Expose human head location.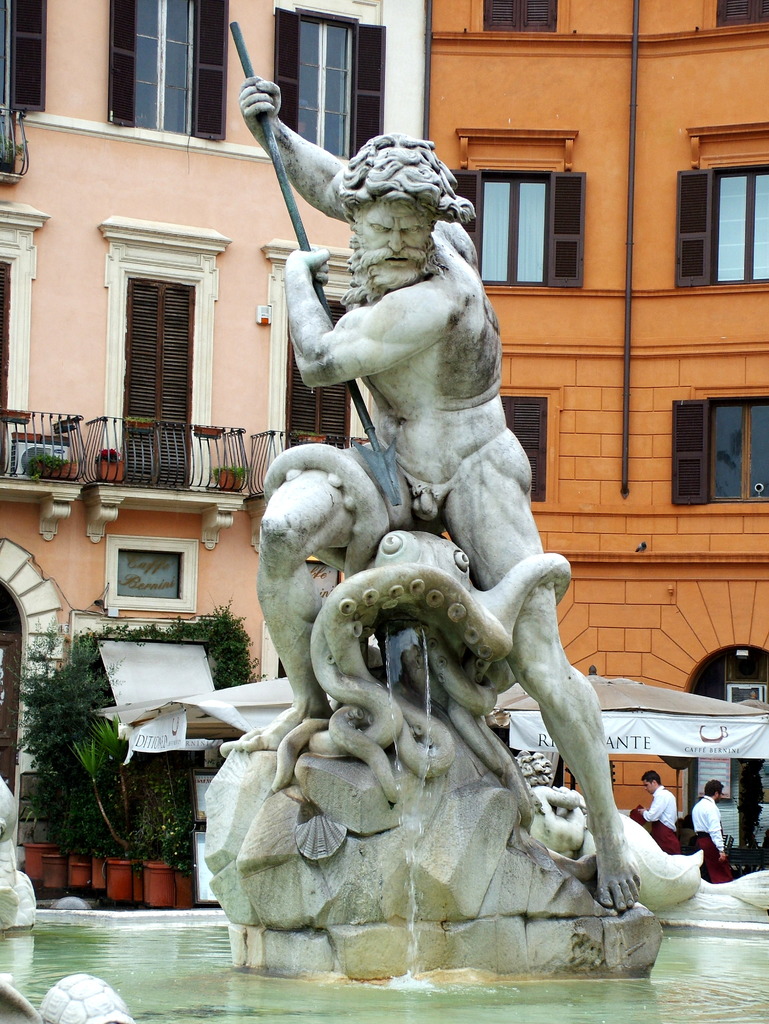
Exposed at bbox=(320, 118, 470, 281).
